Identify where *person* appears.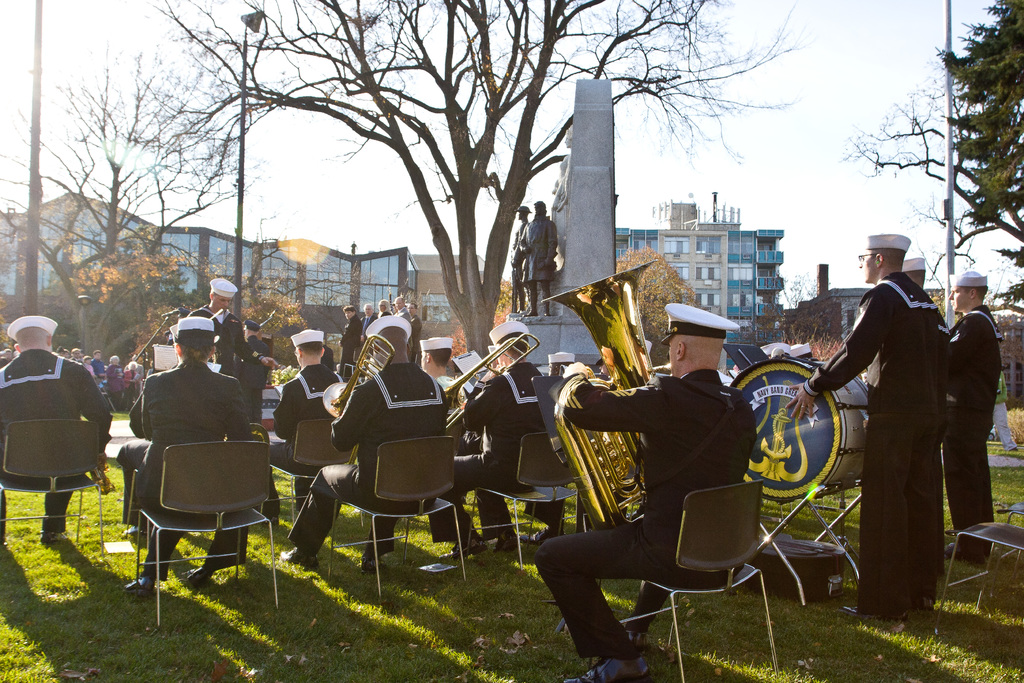
Appears at (left=189, top=278, right=275, bottom=375).
